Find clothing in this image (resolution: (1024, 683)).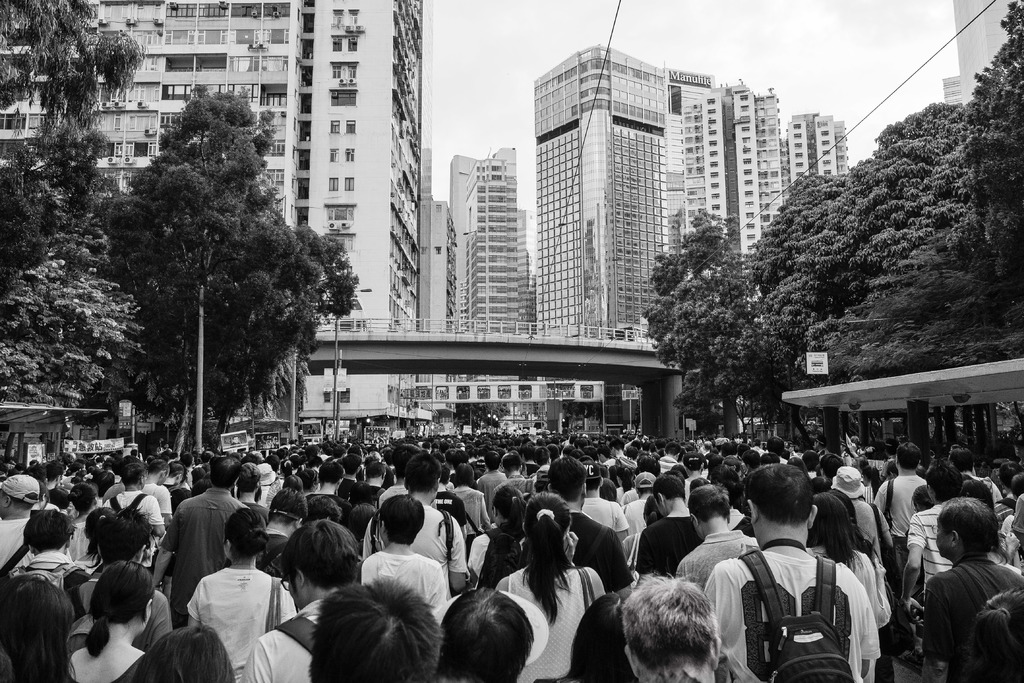
66, 643, 188, 682.
